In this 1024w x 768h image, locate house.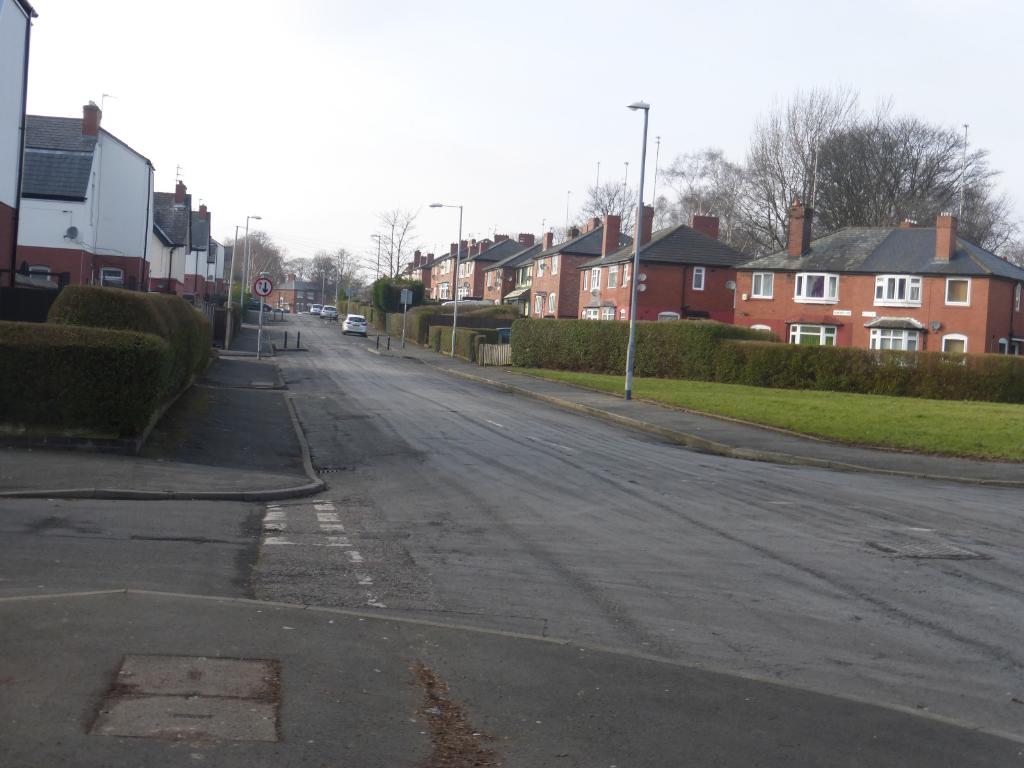
Bounding box: detection(532, 211, 634, 331).
